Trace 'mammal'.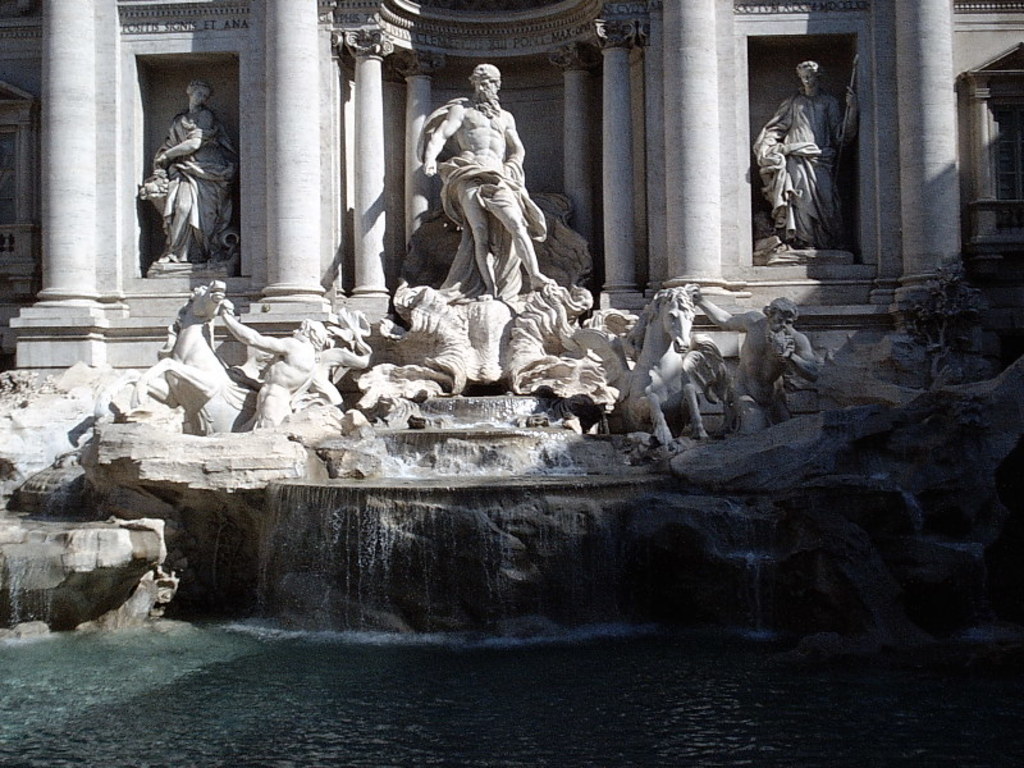
Traced to left=411, top=64, right=557, bottom=297.
